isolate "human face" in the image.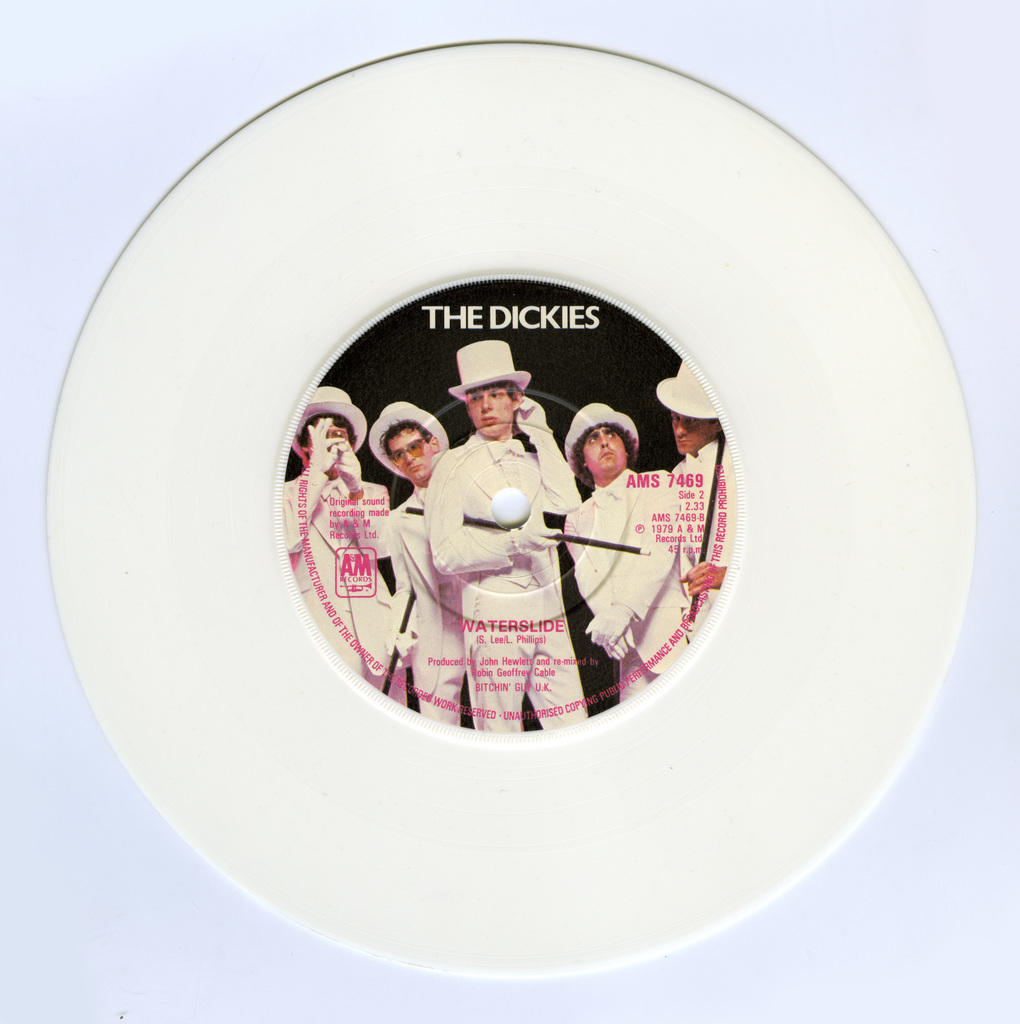
Isolated region: (x1=672, y1=412, x2=714, y2=453).
